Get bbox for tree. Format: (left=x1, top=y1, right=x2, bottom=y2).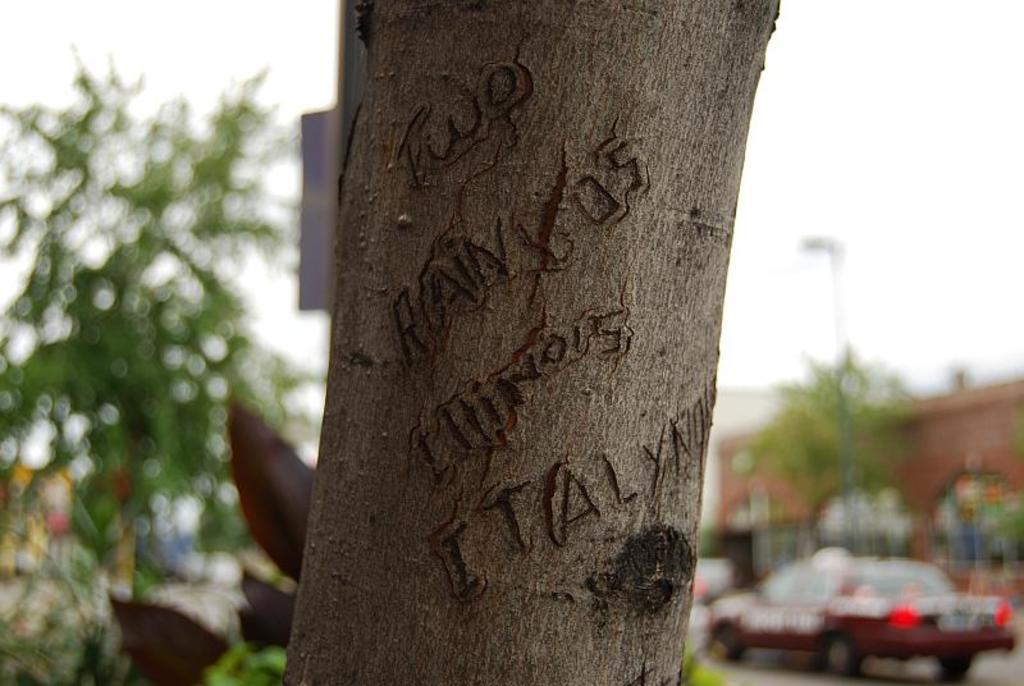
(left=8, top=13, right=323, bottom=628).
